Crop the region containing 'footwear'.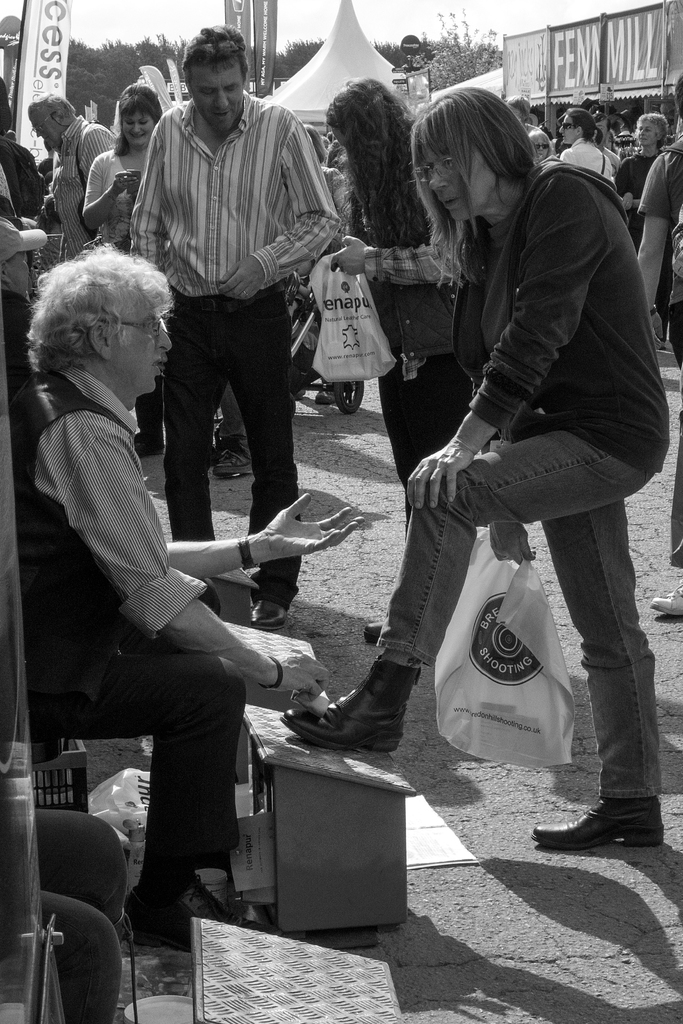
Crop region: box(647, 580, 682, 612).
